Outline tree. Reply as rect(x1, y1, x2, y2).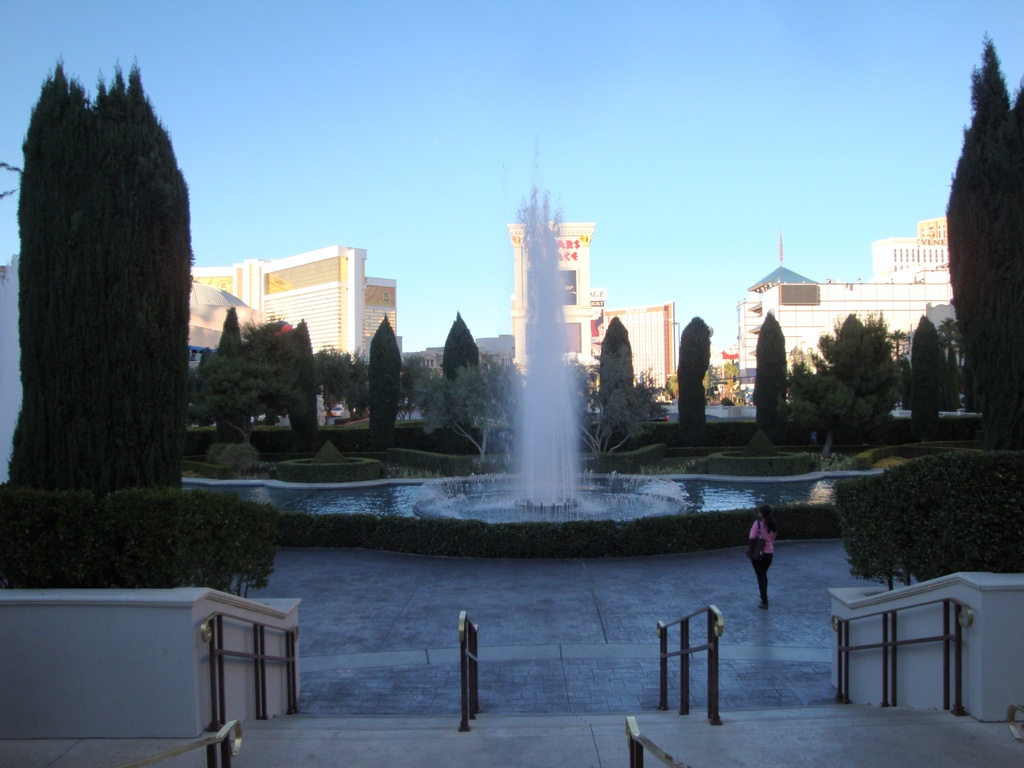
rect(945, 26, 1023, 447).
